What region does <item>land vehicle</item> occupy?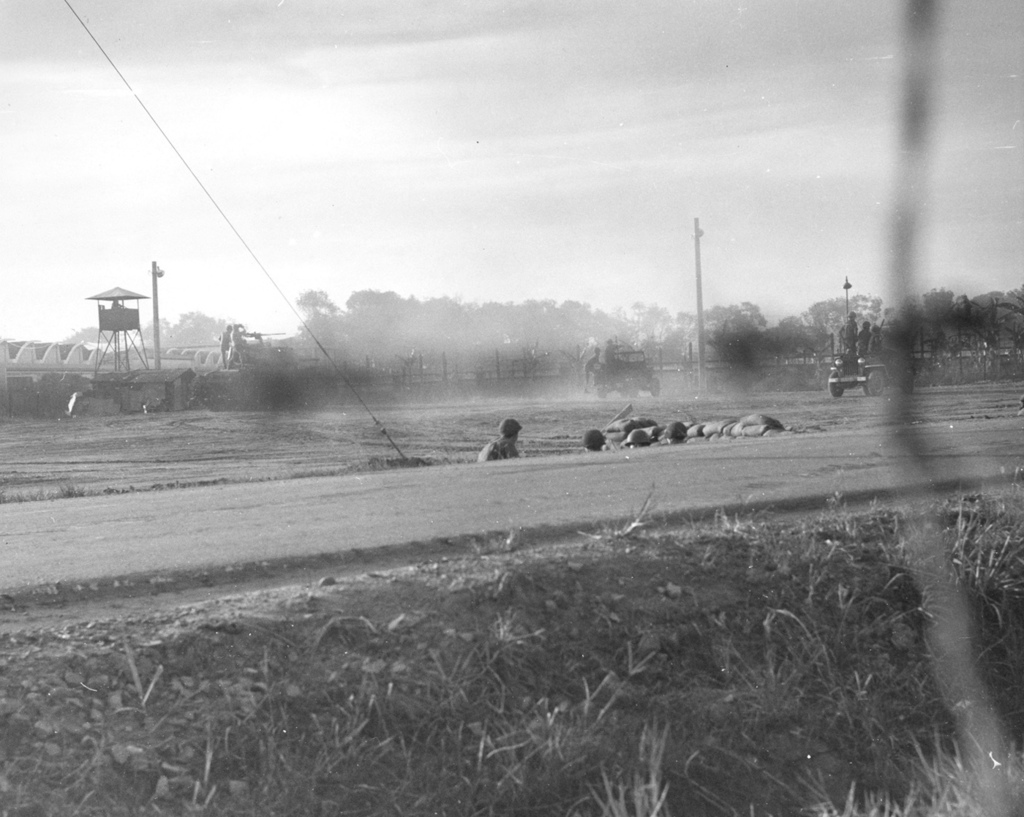
[x1=829, y1=278, x2=915, y2=403].
